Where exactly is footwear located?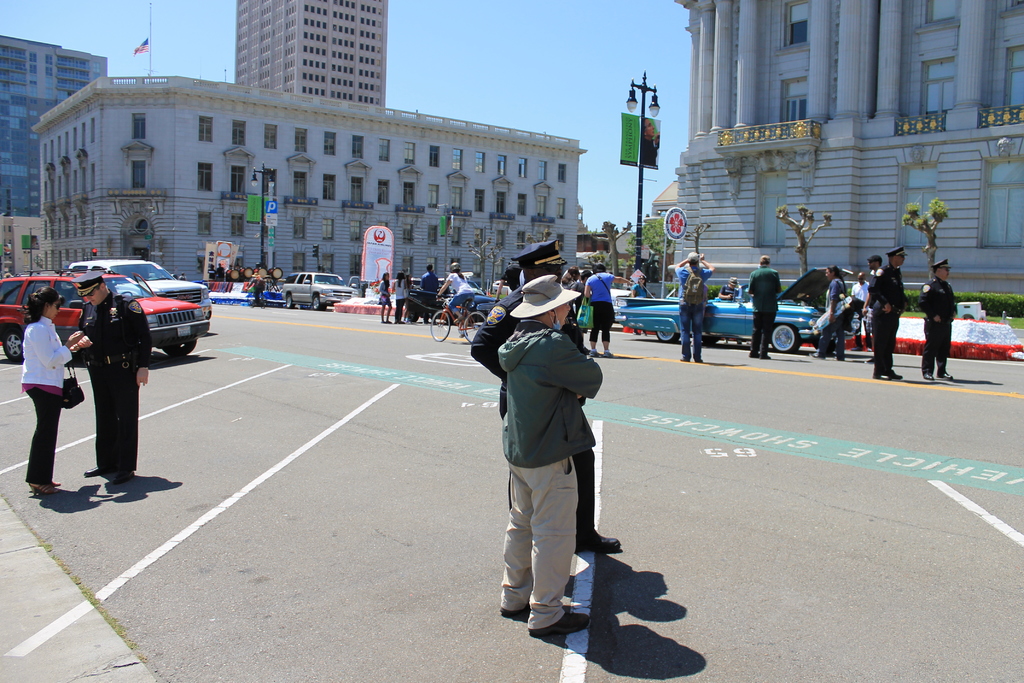
Its bounding box is detection(749, 350, 758, 358).
